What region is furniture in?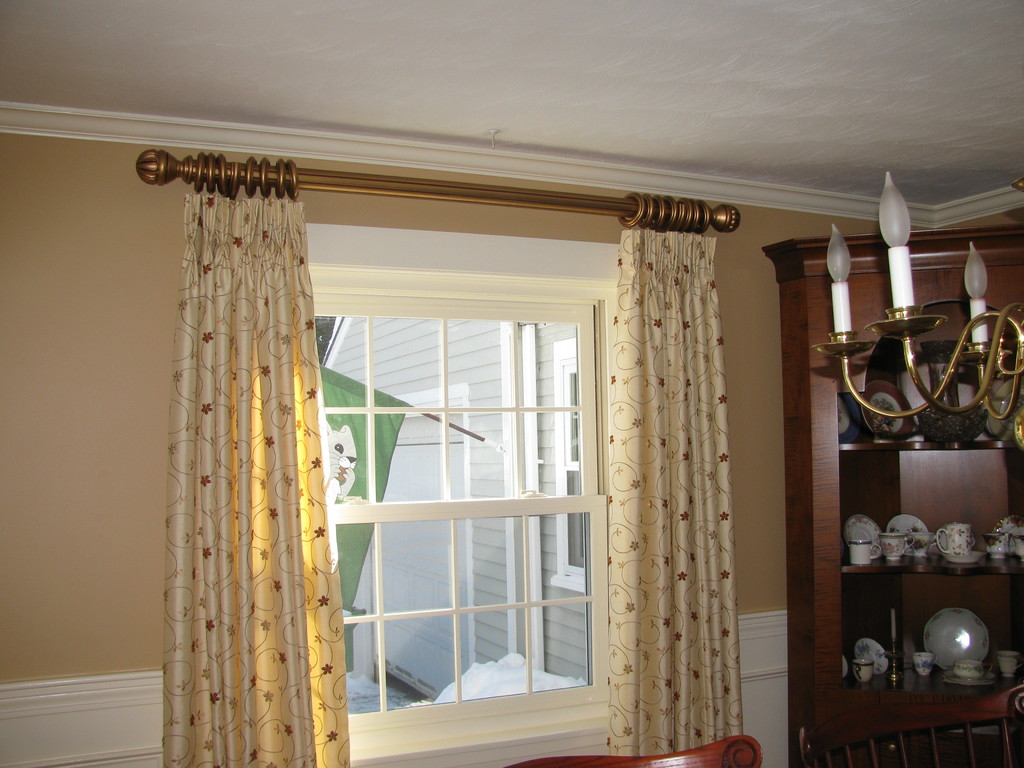
800,685,1023,767.
